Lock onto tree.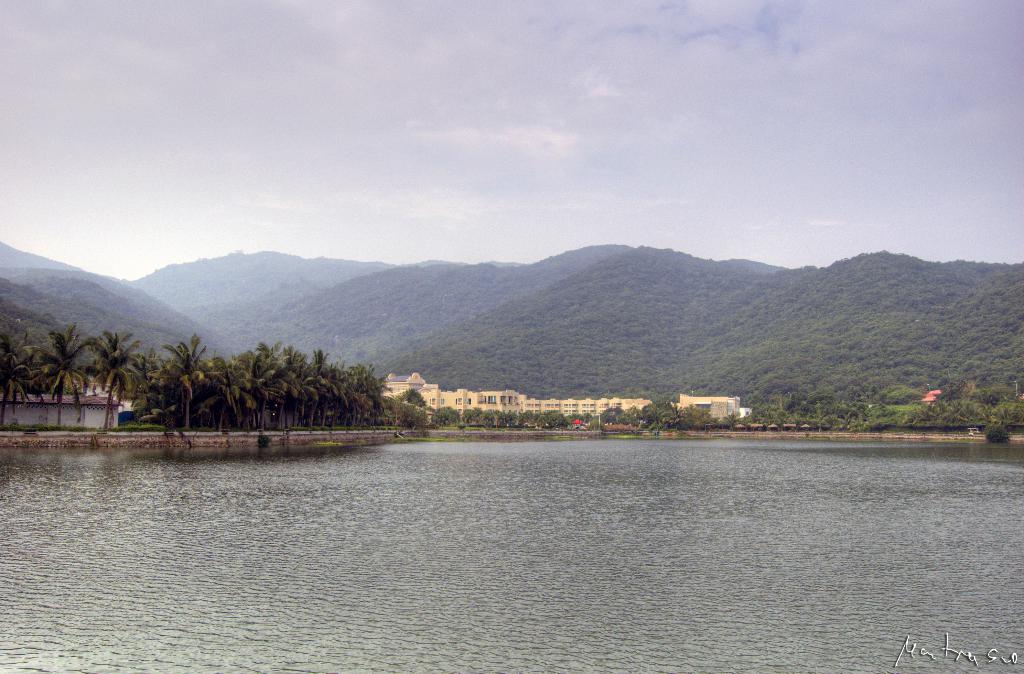
Locked: BBox(31, 309, 83, 429).
